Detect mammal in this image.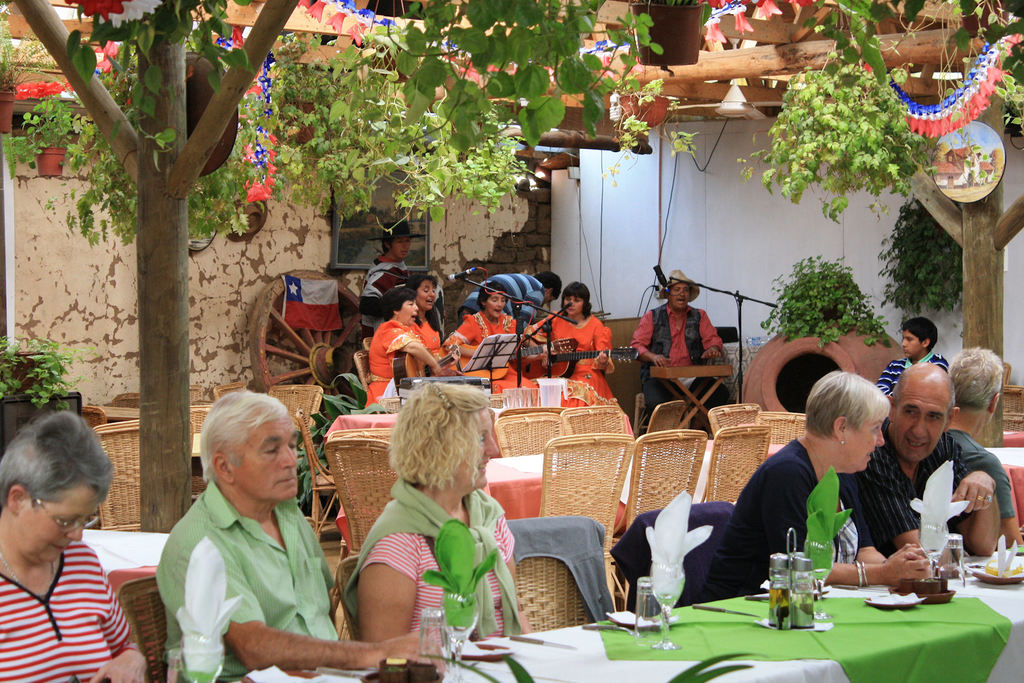
Detection: box(140, 370, 338, 682).
